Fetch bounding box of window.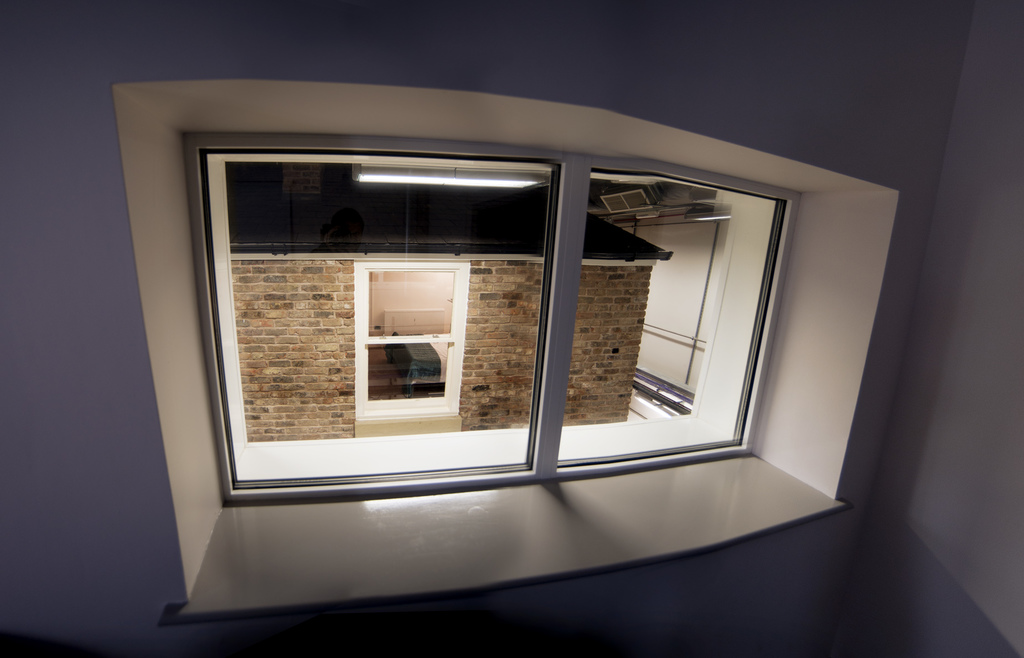
Bbox: (x1=158, y1=117, x2=812, y2=516).
